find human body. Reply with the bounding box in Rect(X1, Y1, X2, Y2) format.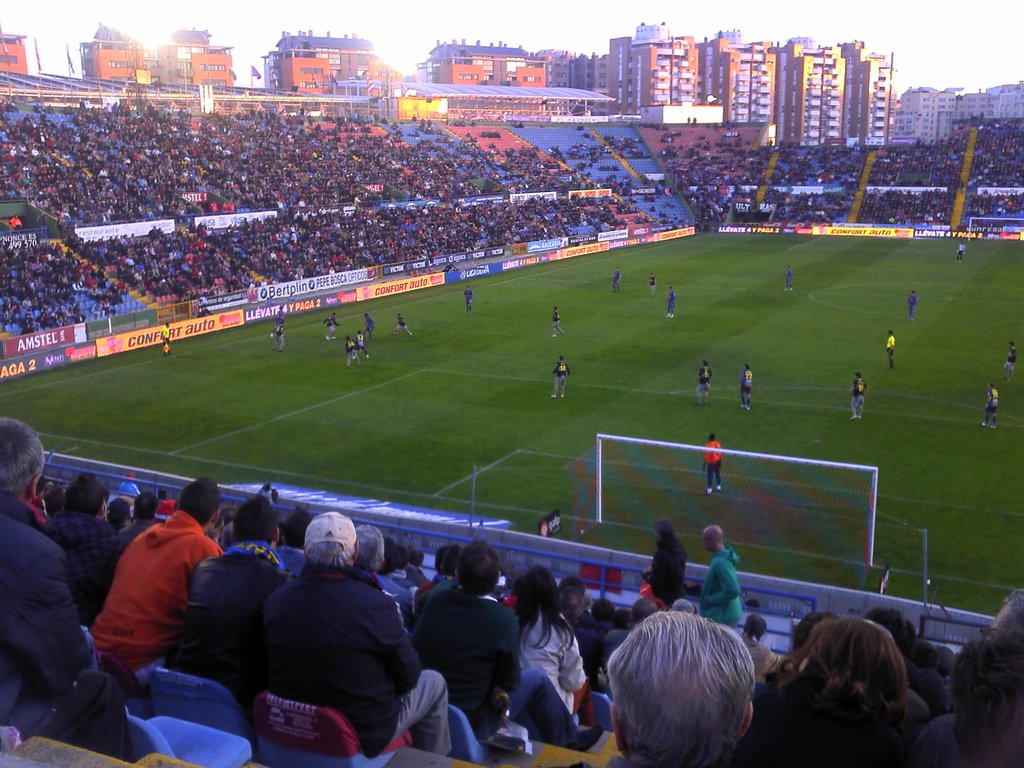
Rect(44, 472, 115, 621).
